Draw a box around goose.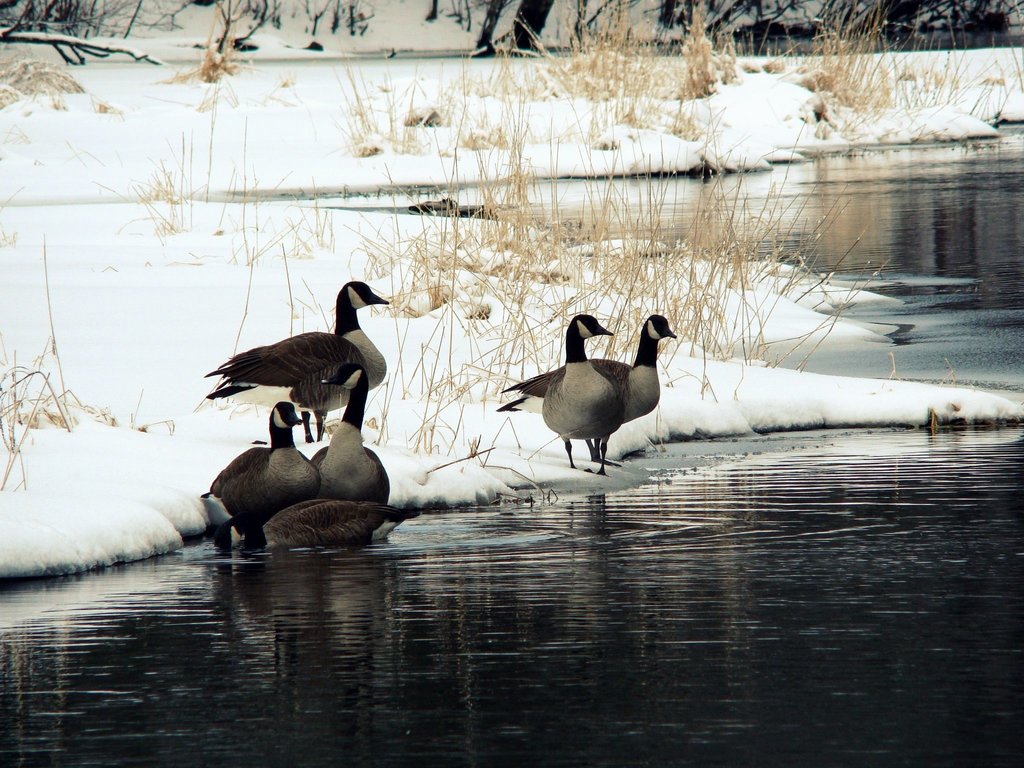
<region>200, 403, 311, 556</region>.
